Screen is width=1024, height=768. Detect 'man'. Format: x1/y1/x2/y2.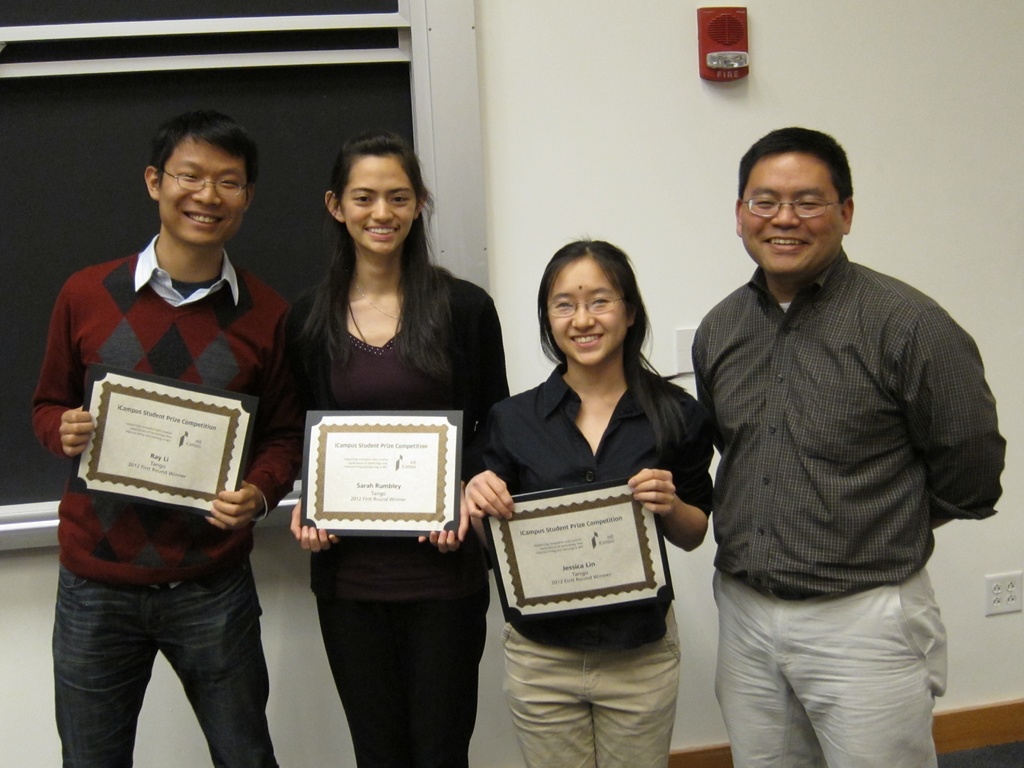
661/113/999/732.
